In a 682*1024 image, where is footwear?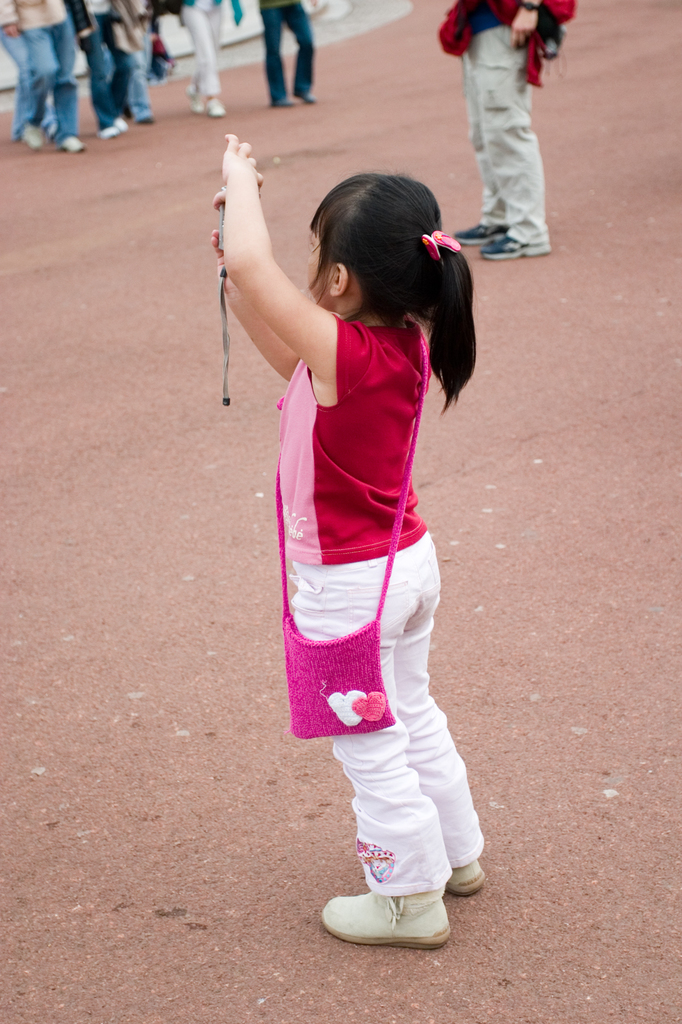
[23,127,44,147].
